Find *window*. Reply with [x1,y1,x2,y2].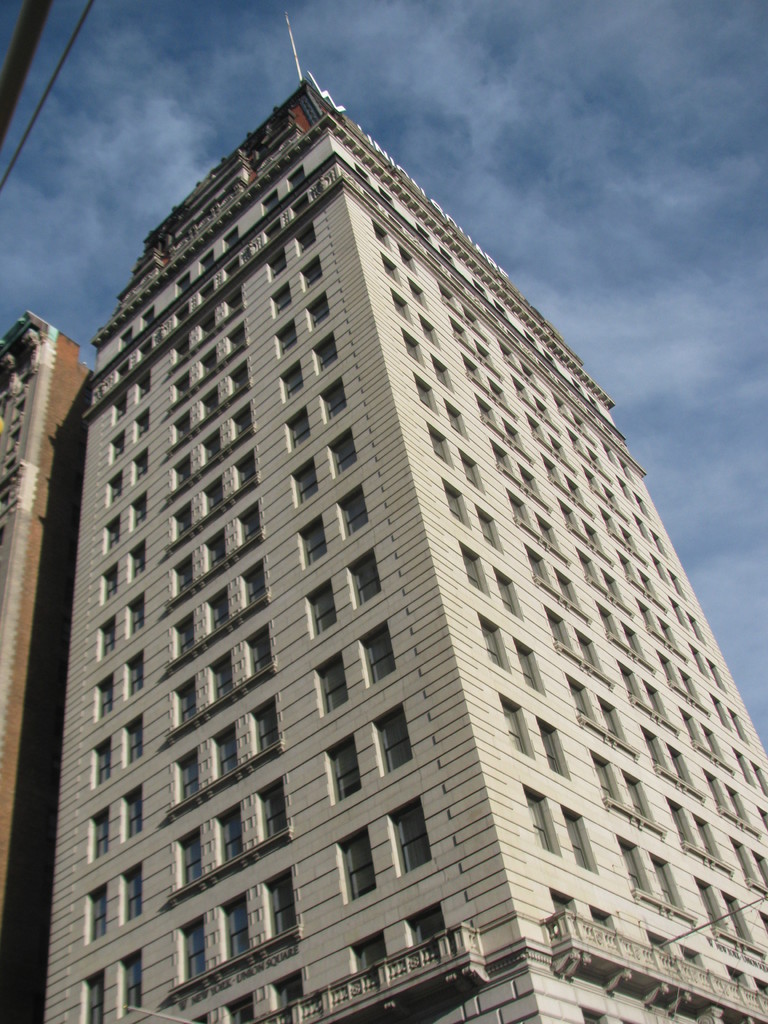
[596,602,623,648].
